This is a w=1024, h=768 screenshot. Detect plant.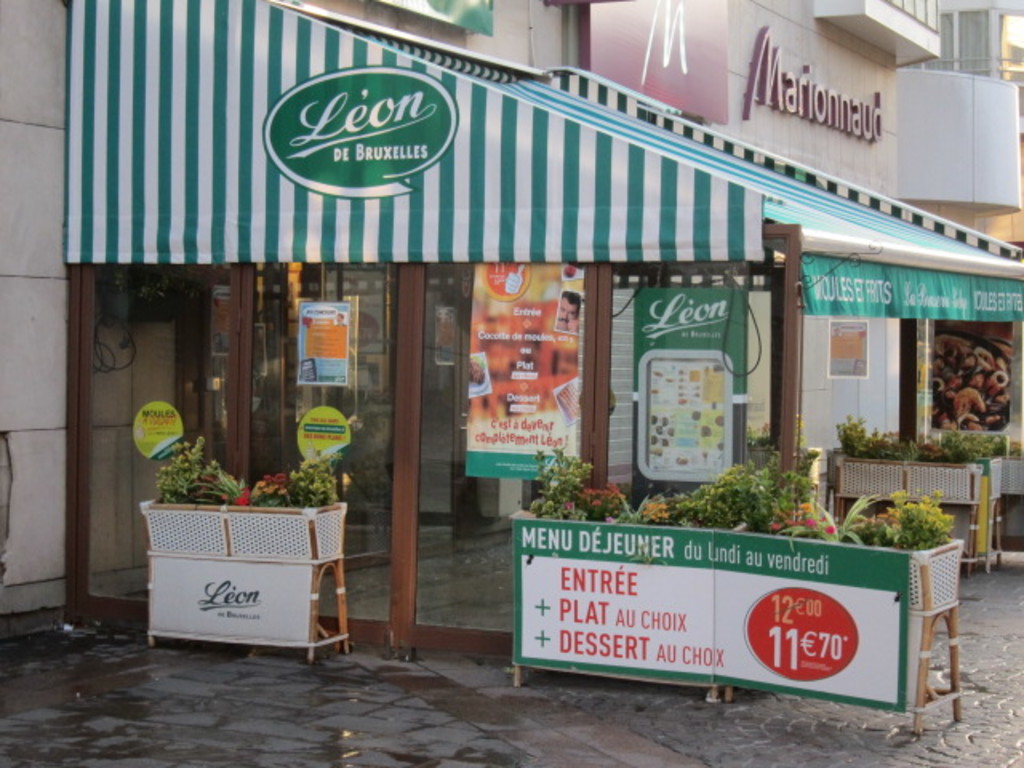
<bbox>285, 450, 344, 510</bbox>.
